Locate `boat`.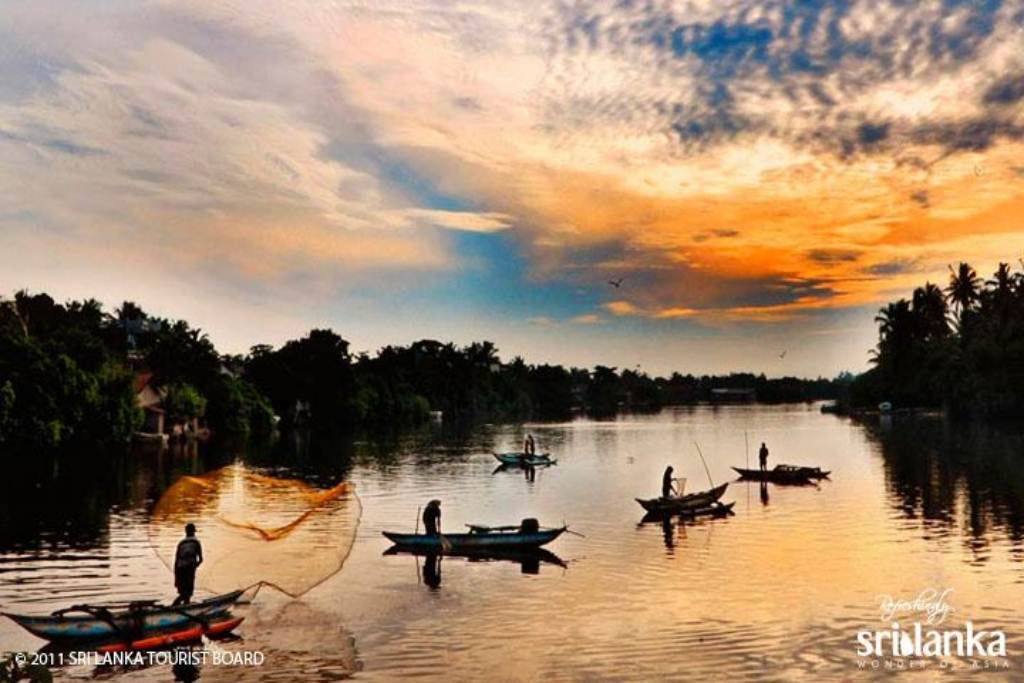
Bounding box: pyautogui.locateOnScreen(491, 449, 563, 468).
